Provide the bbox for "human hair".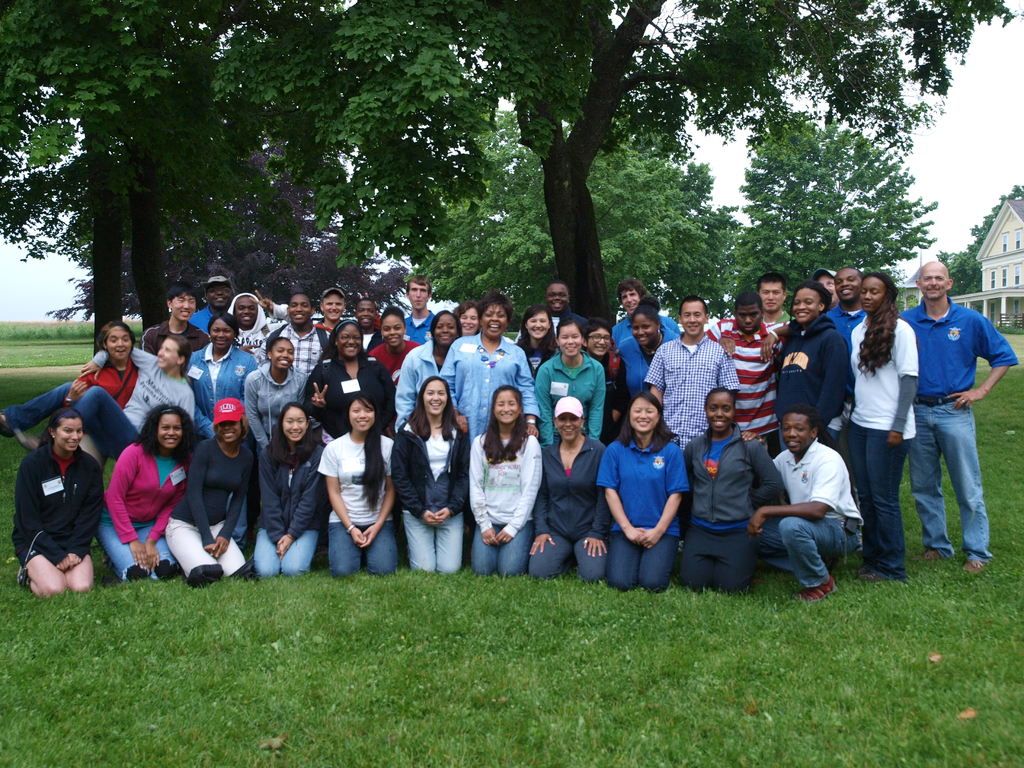
(35, 411, 84, 448).
